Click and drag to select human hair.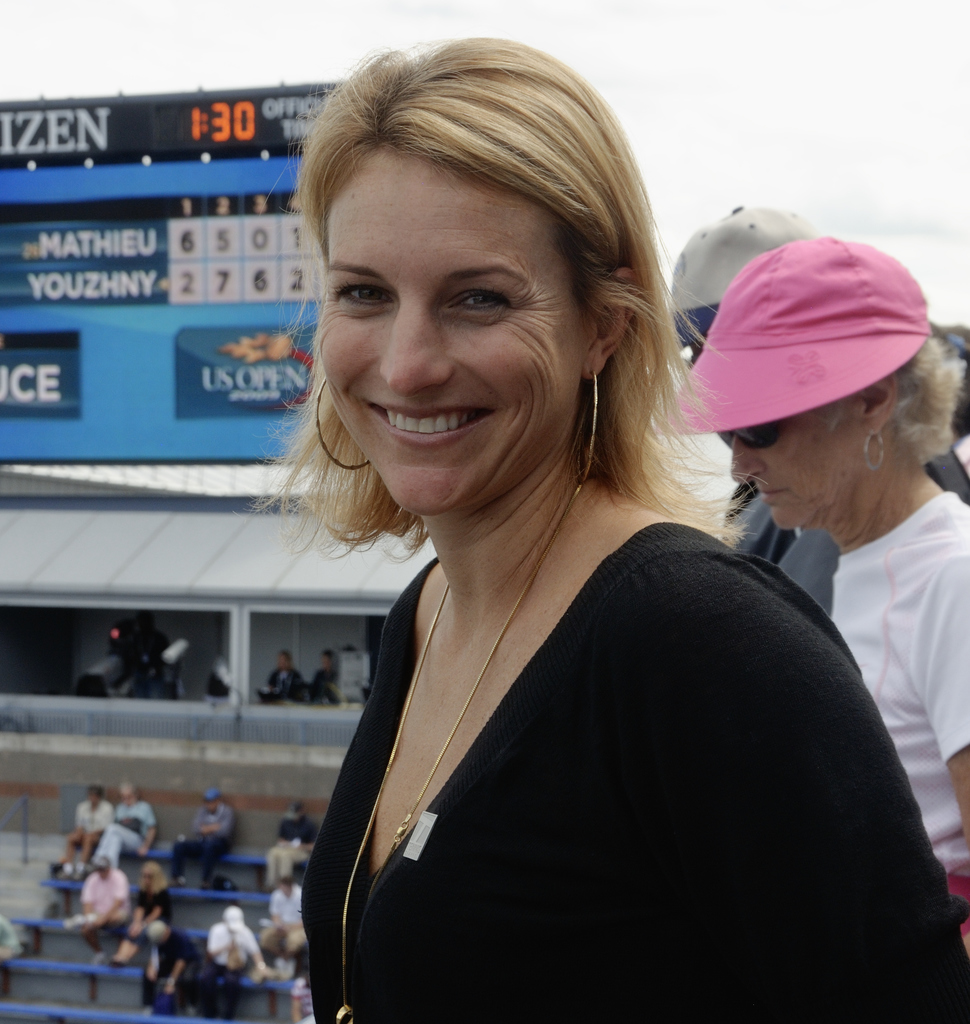
Selection: [x1=277, y1=49, x2=700, y2=593].
